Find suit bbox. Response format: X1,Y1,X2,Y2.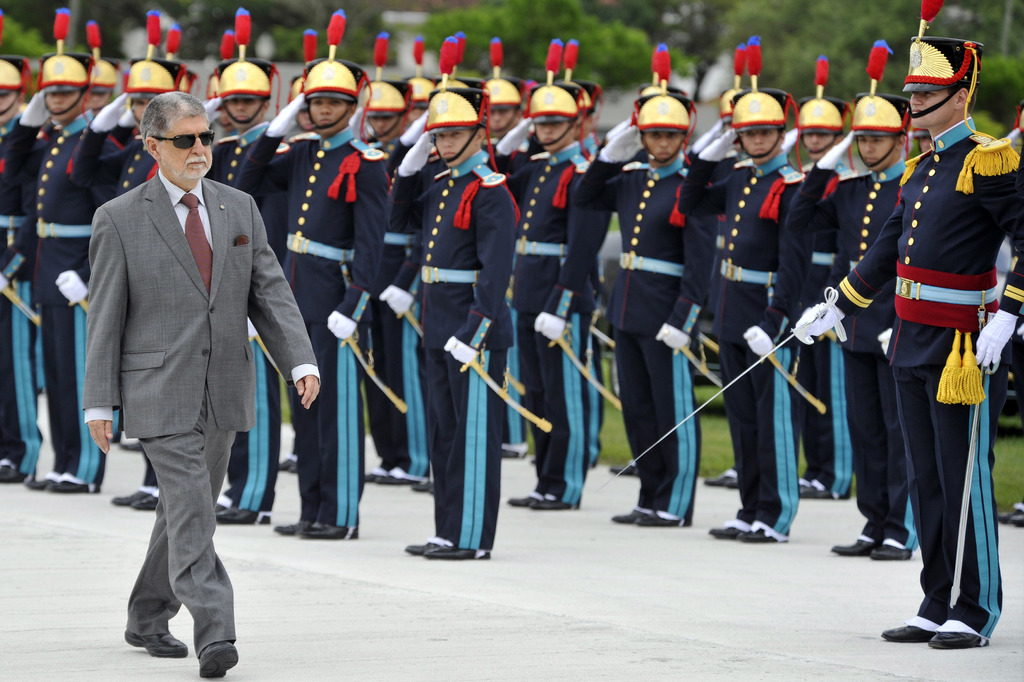
92,91,291,623.
